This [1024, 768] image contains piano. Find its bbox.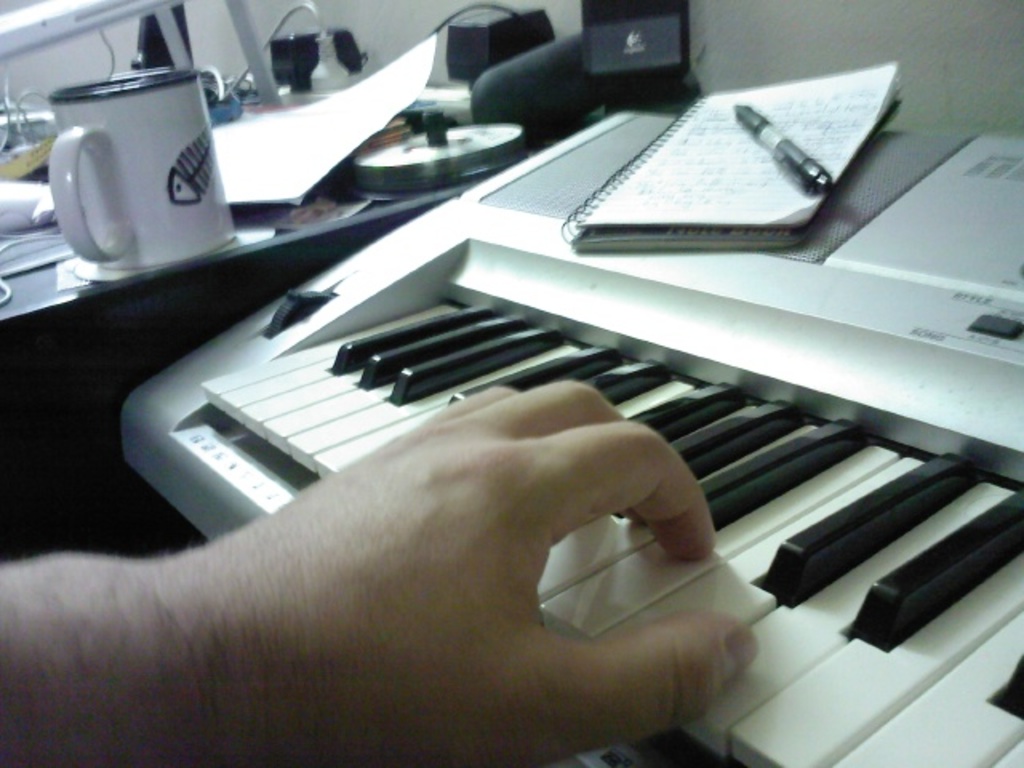
x1=125 y1=104 x2=1022 y2=766.
